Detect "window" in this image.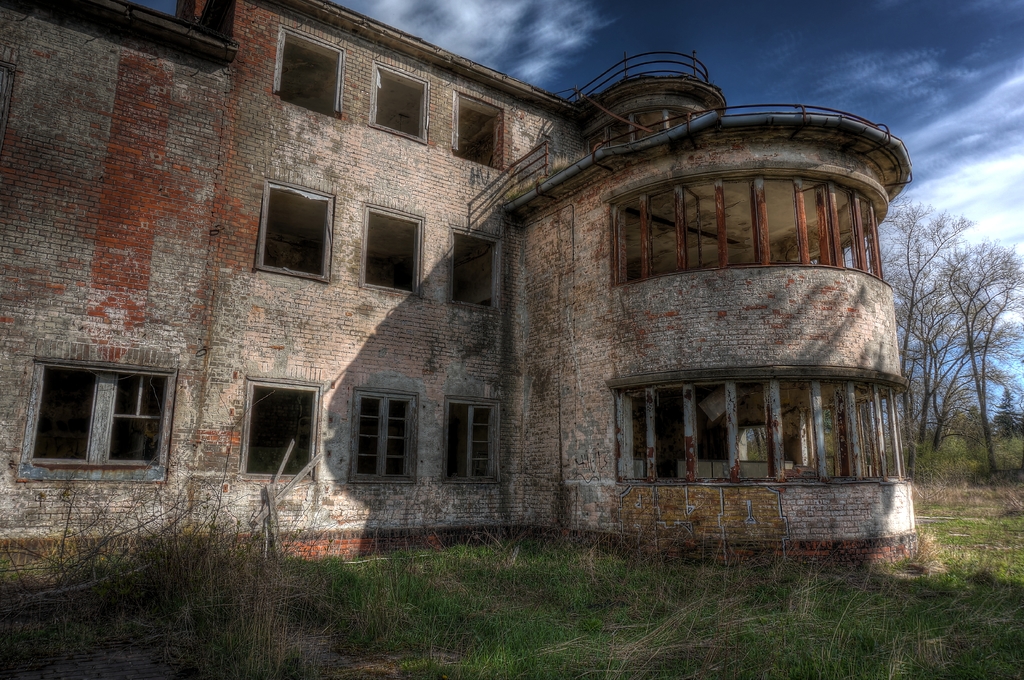
Detection: 369,62,428,143.
